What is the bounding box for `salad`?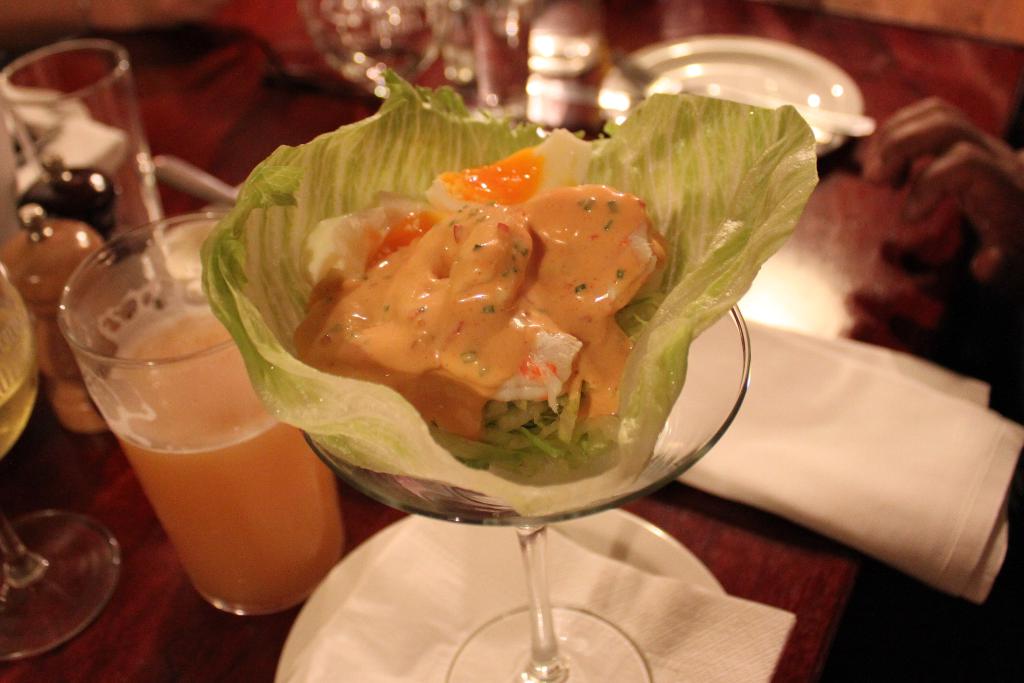
bbox=[194, 66, 827, 524].
